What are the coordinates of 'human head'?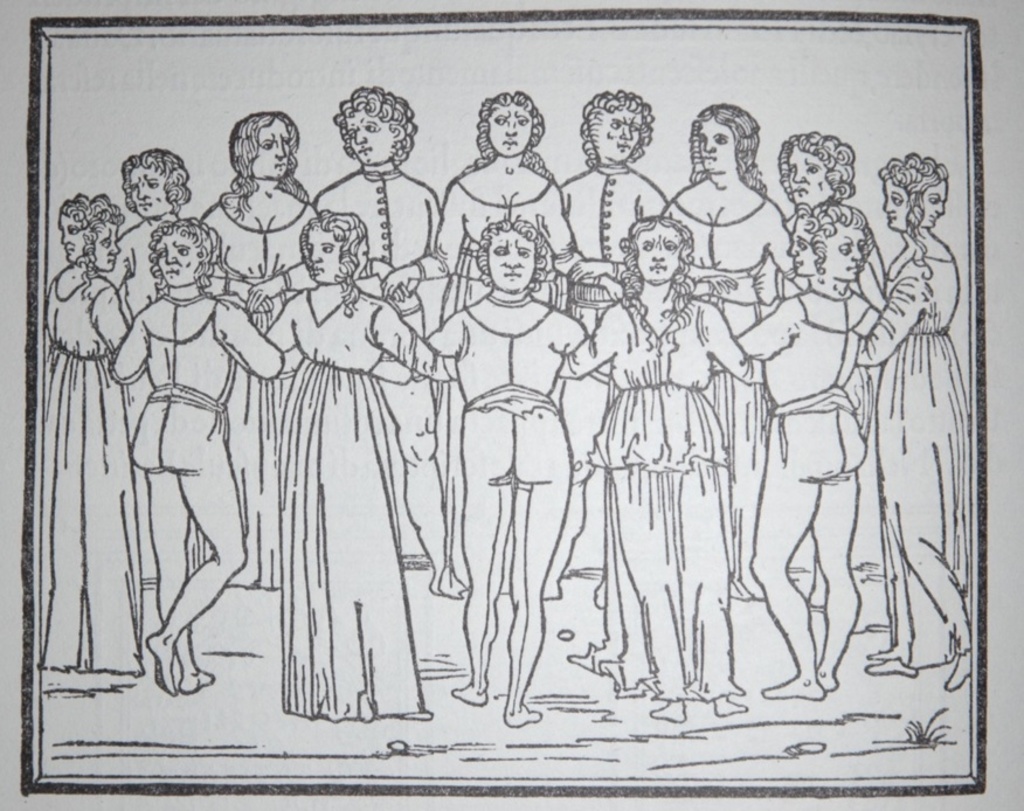
(x1=693, y1=105, x2=759, y2=175).
